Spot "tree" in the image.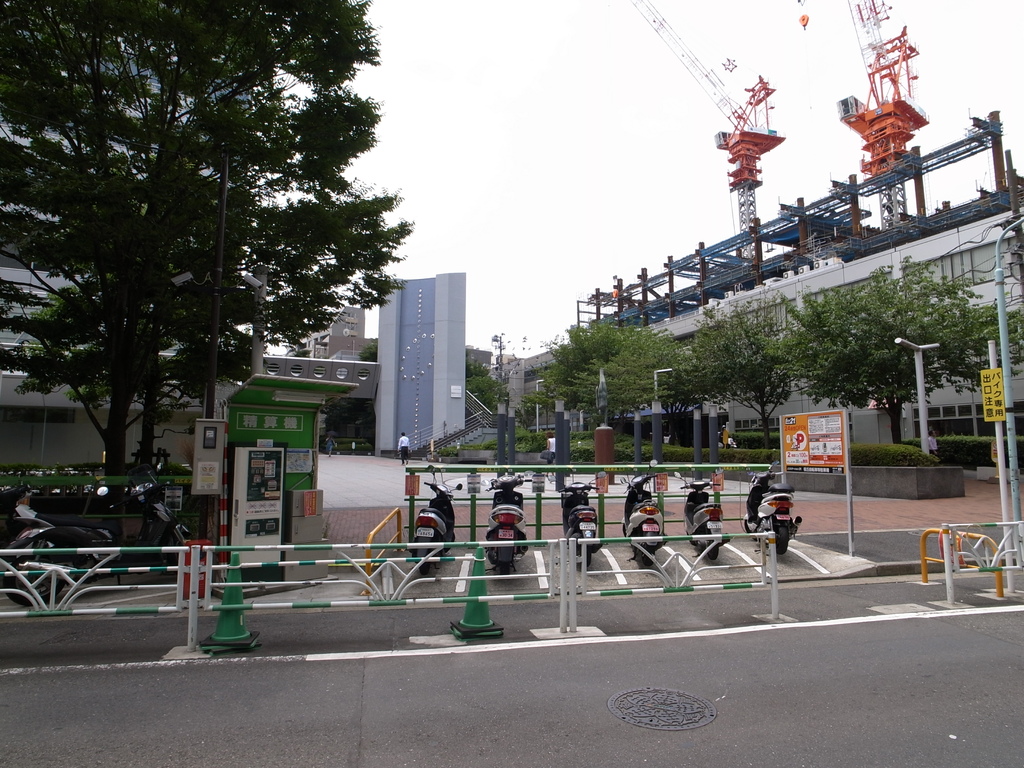
"tree" found at [668, 298, 796, 452].
